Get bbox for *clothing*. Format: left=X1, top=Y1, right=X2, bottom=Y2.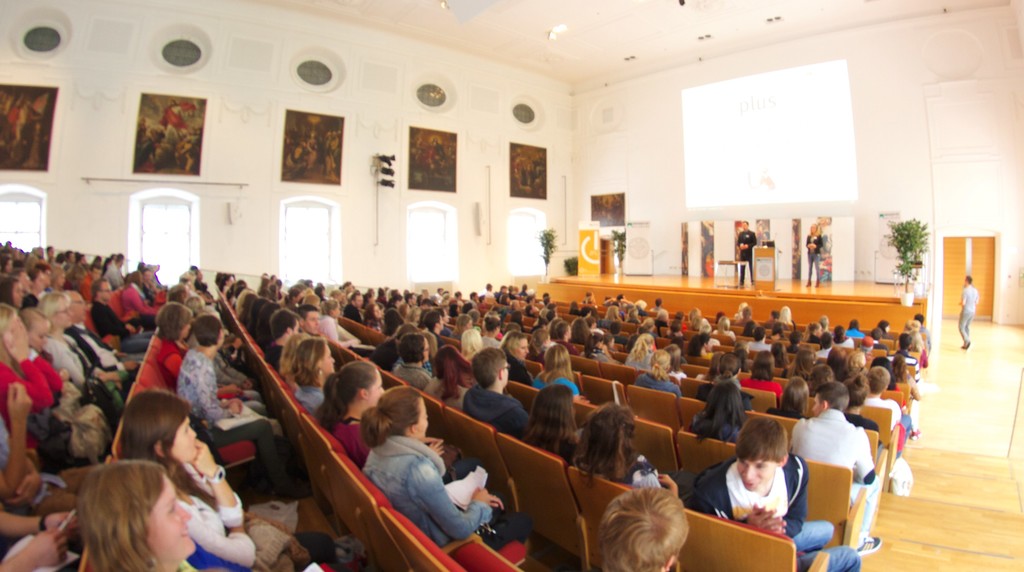
left=735, top=230, right=762, bottom=287.
